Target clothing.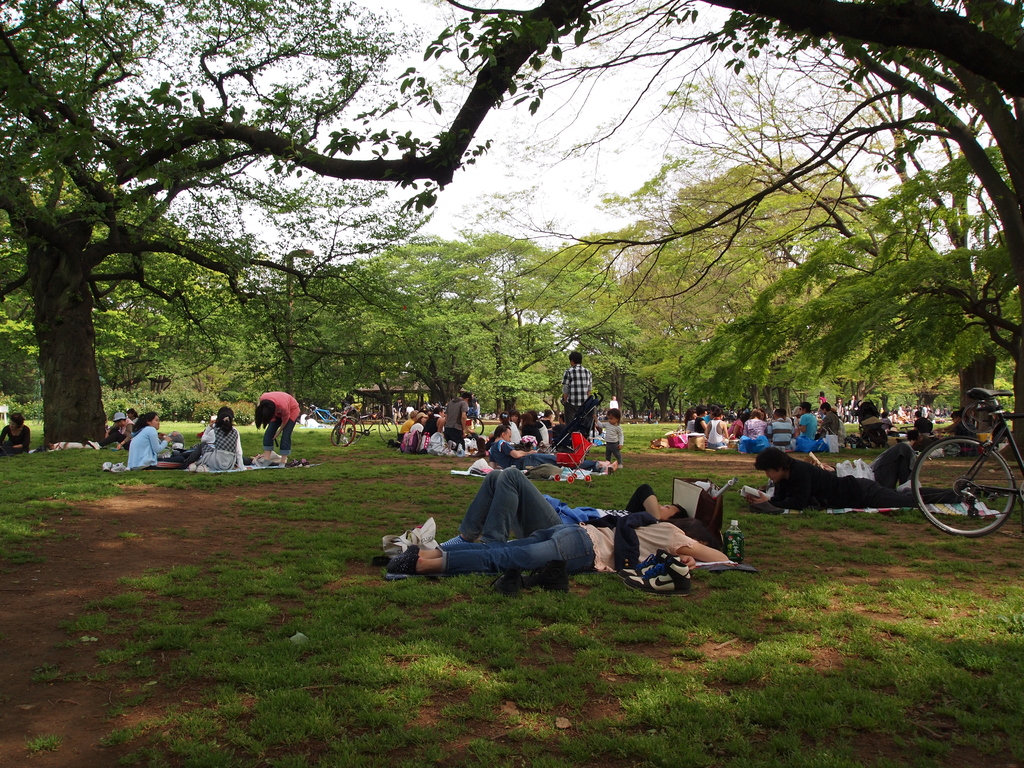
Target region: 256, 387, 302, 420.
